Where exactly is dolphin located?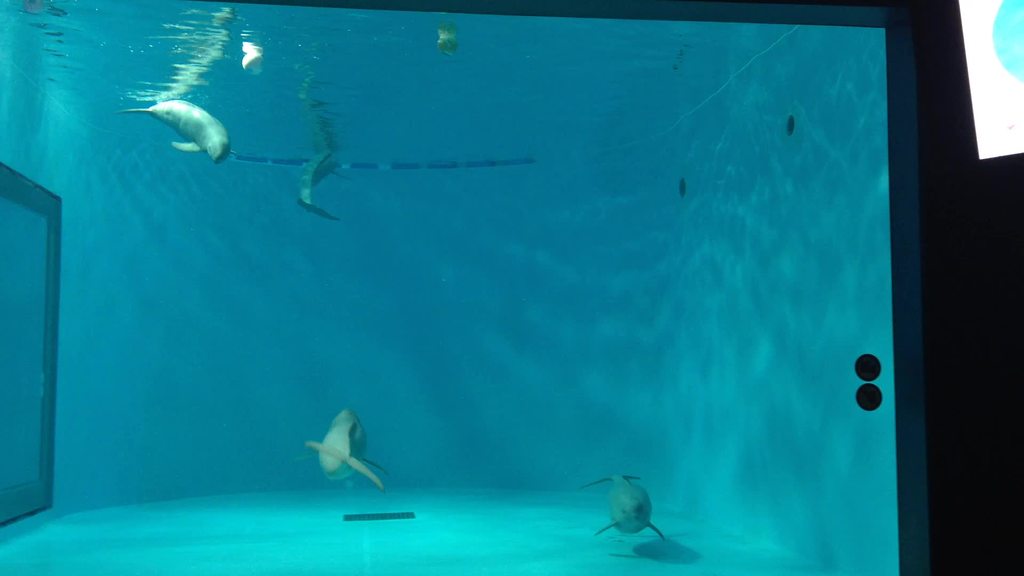
Its bounding box is pyautogui.locateOnScreen(120, 98, 234, 168).
